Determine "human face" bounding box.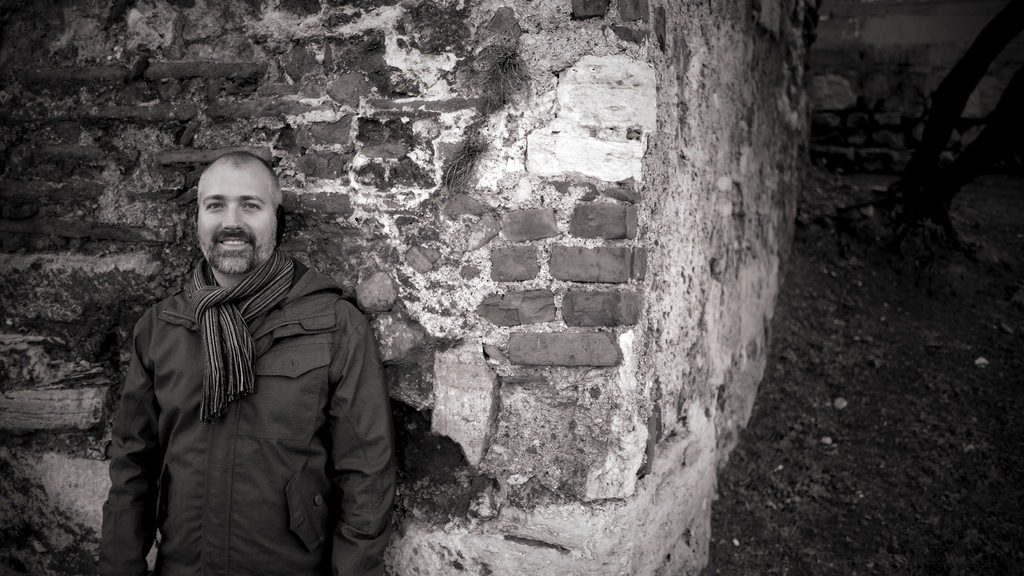
Determined: (195,166,276,273).
